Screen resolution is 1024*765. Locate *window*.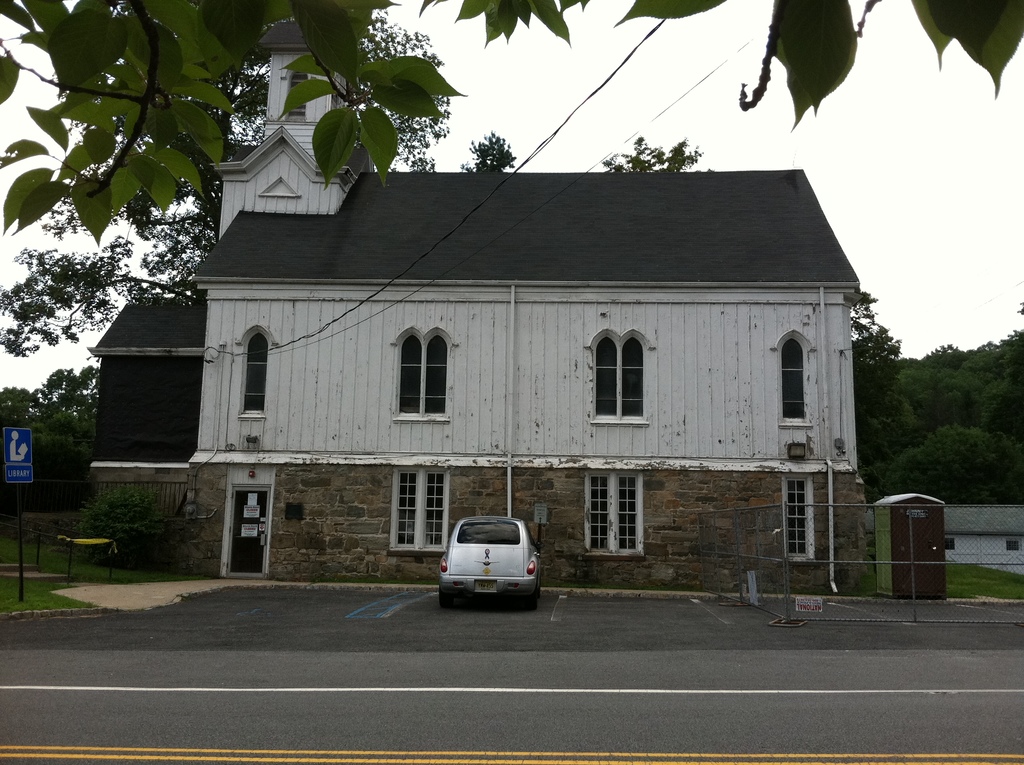
<bbox>1006, 541, 1021, 553</bbox>.
